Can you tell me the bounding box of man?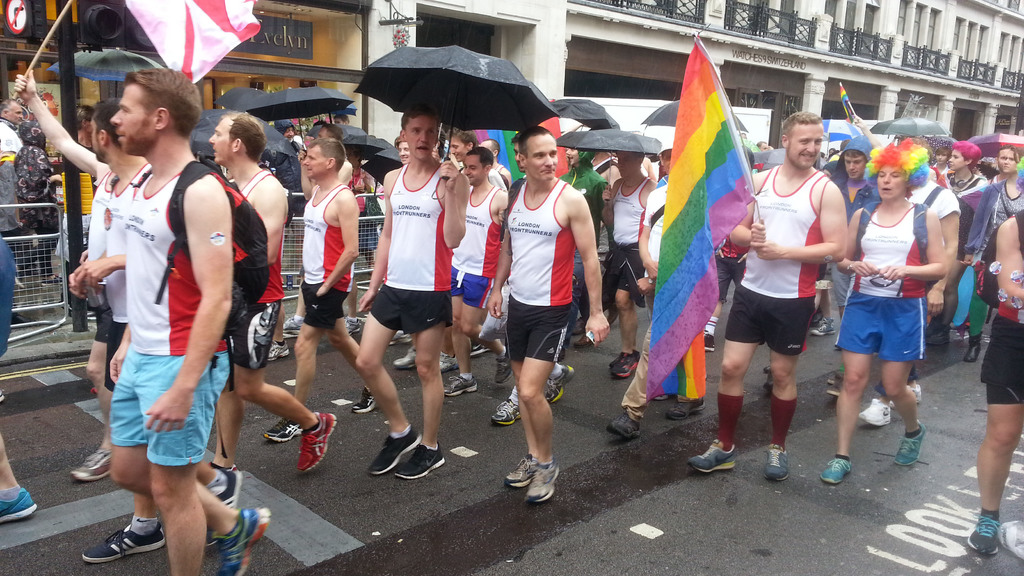
pyautogui.locateOnScreen(757, 139, 774, 159).
